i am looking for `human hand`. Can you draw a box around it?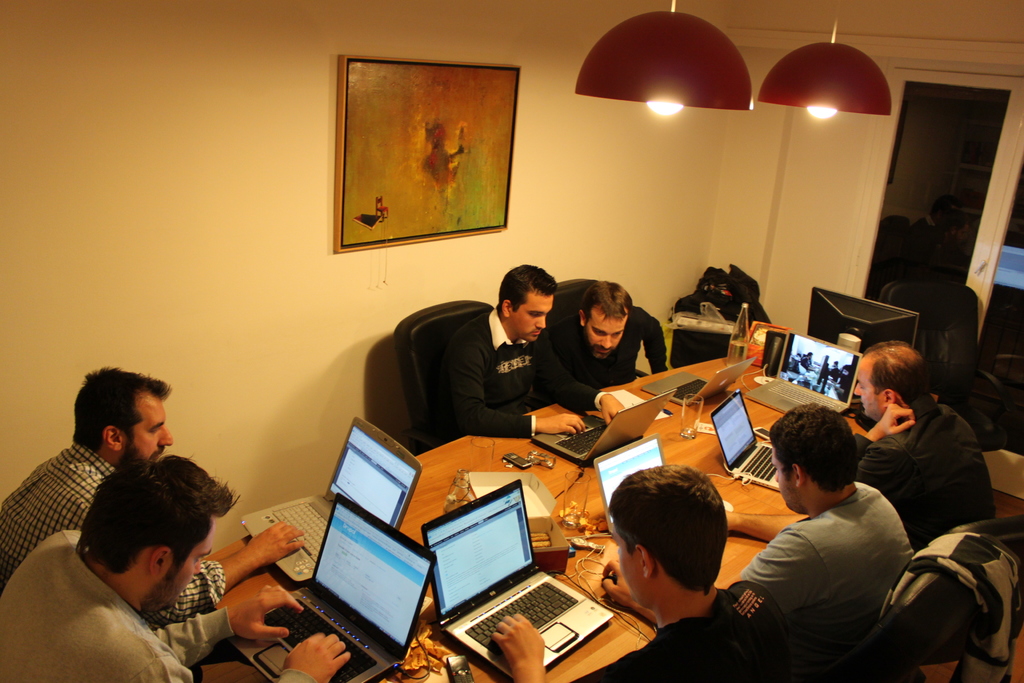
Sure, the bounding box is (248,520,306,569).
